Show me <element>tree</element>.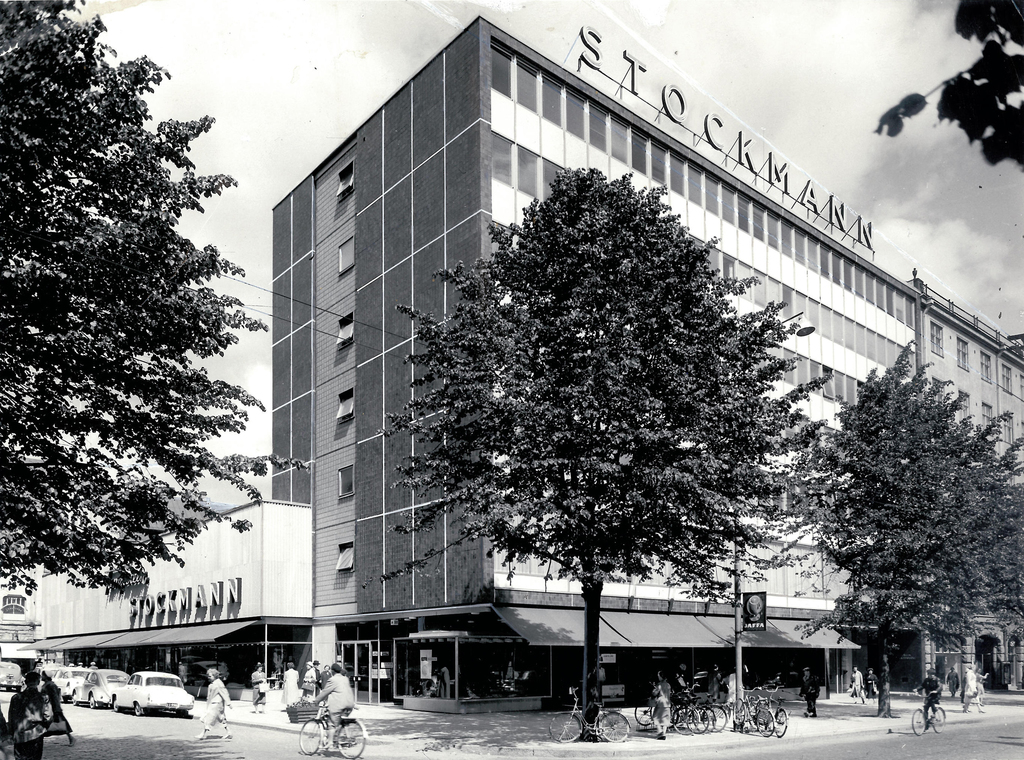
<element>tree</element> is here: left=762, top=332, right=1023, bottom=722.
